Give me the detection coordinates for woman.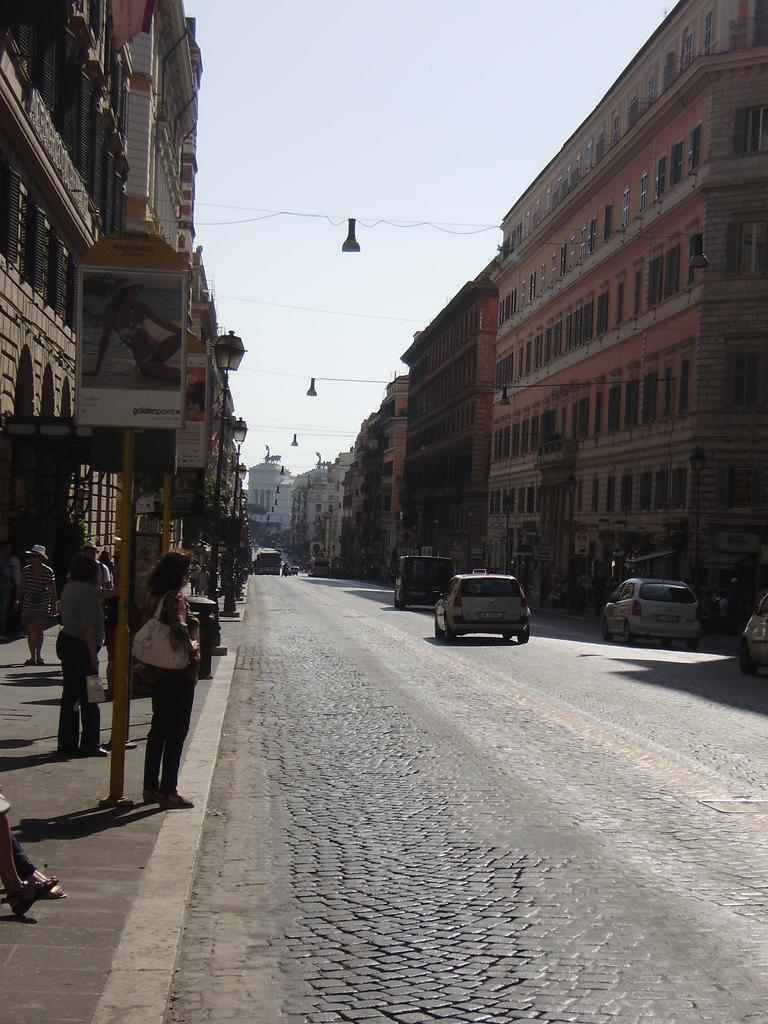
detection(60, 555, 104, 760).
